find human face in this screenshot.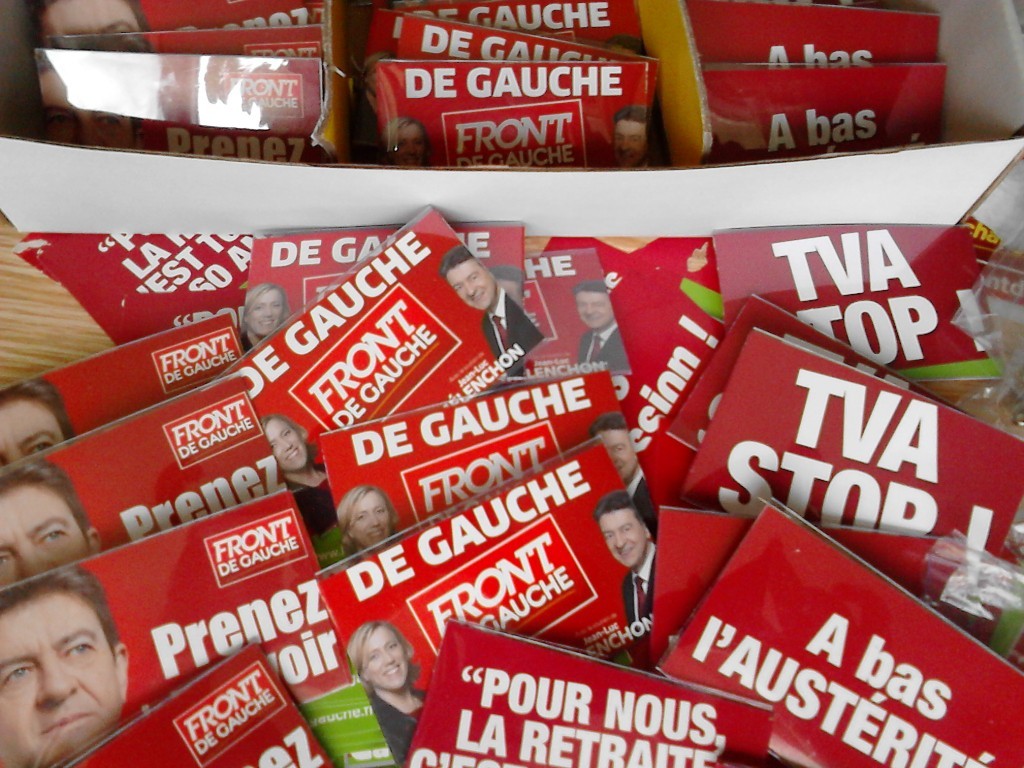
The bounding box for human face is left=452, top=268, right=491, bottom=314.
